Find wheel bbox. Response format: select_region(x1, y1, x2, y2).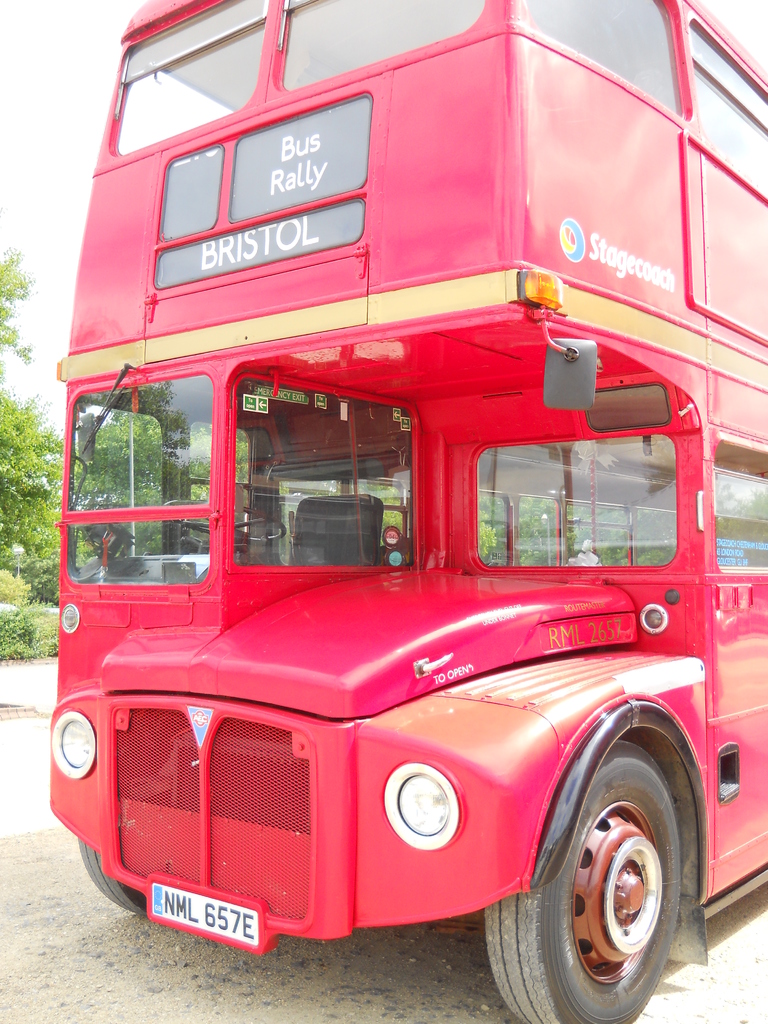
select_region(77, 839, 146, 916).
